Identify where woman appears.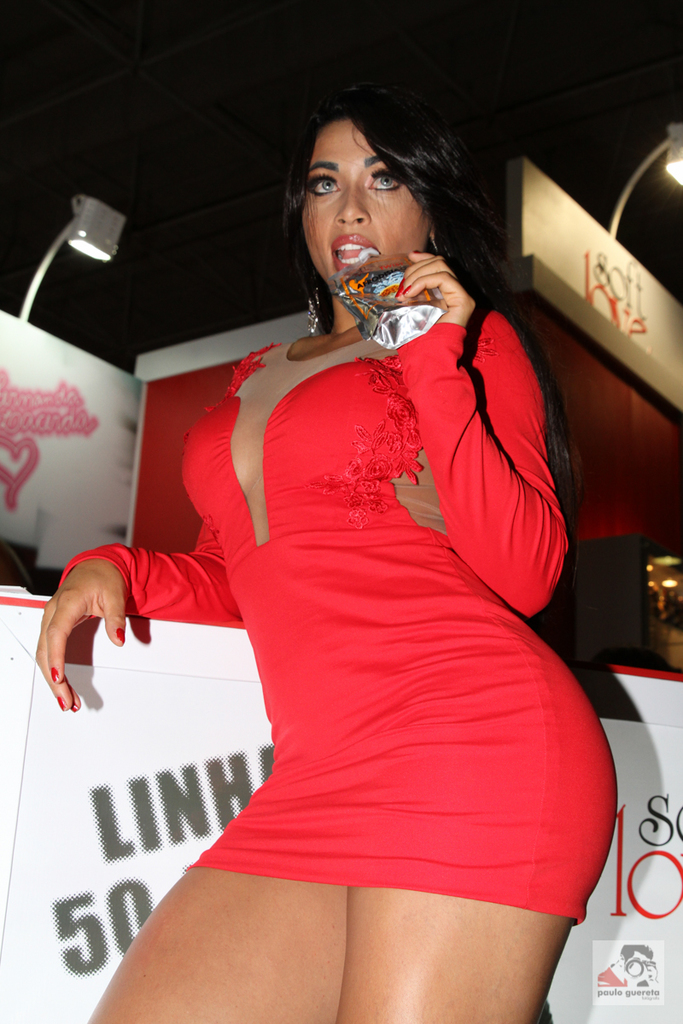
Appears at x1=0 y1=41 x2=618 y2=1023.
